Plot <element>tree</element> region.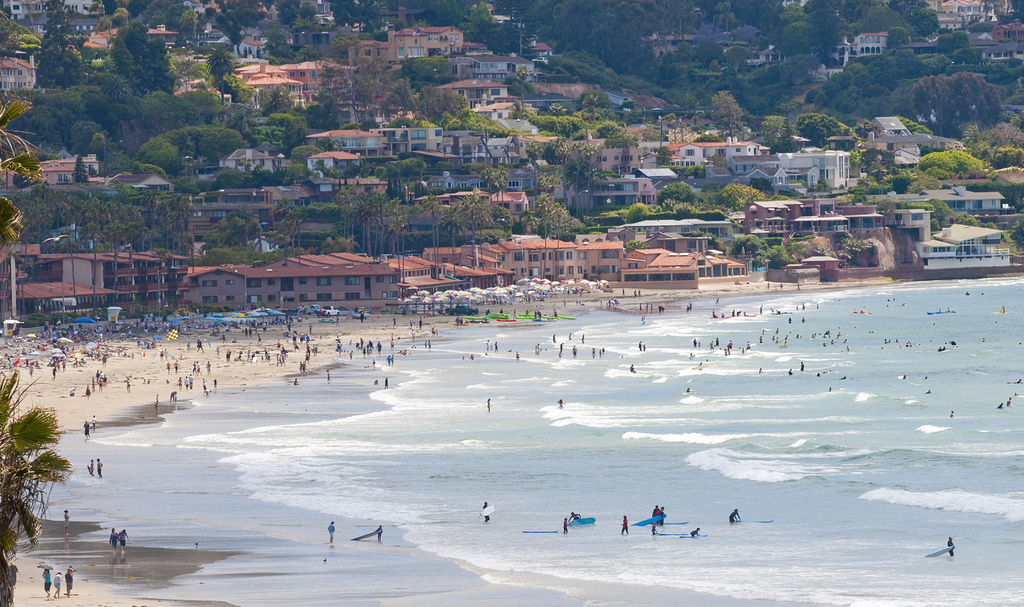
Plotted at x1=401, y1=58, x2=412, y2=84.
